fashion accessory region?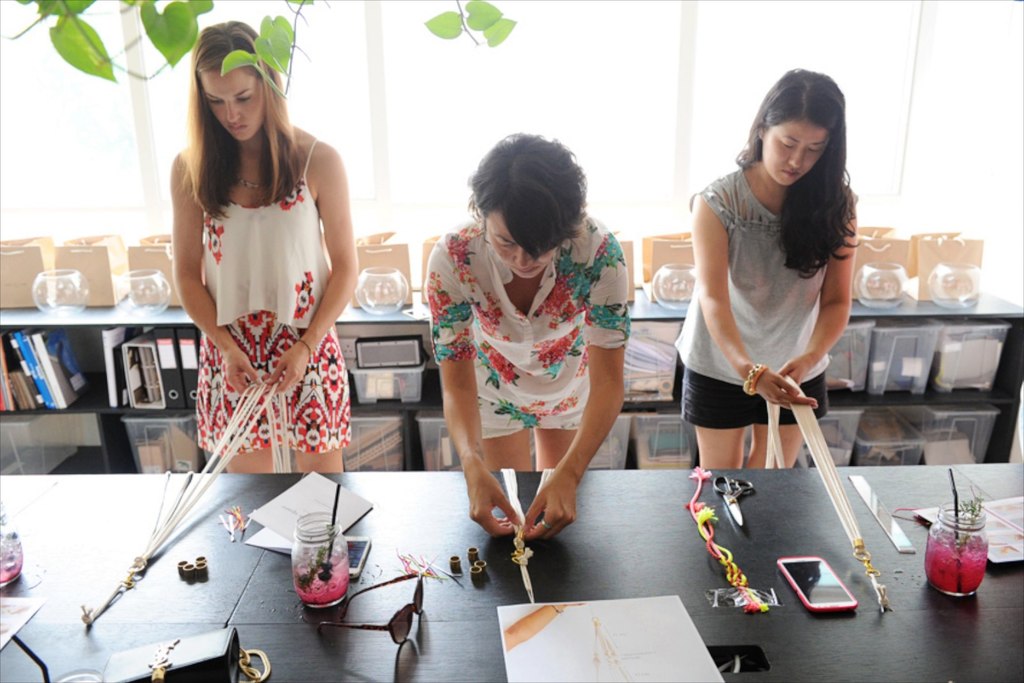
box(317, 571, 423, 645)
